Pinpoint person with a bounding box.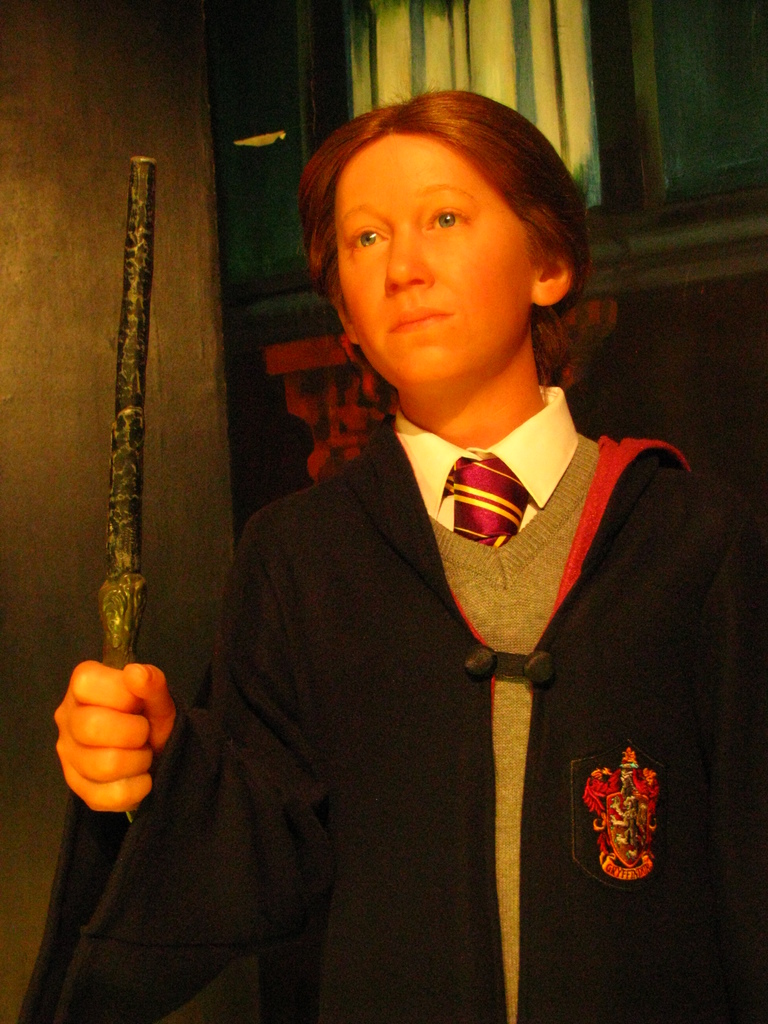
box(180, 74, 728, 1023).
